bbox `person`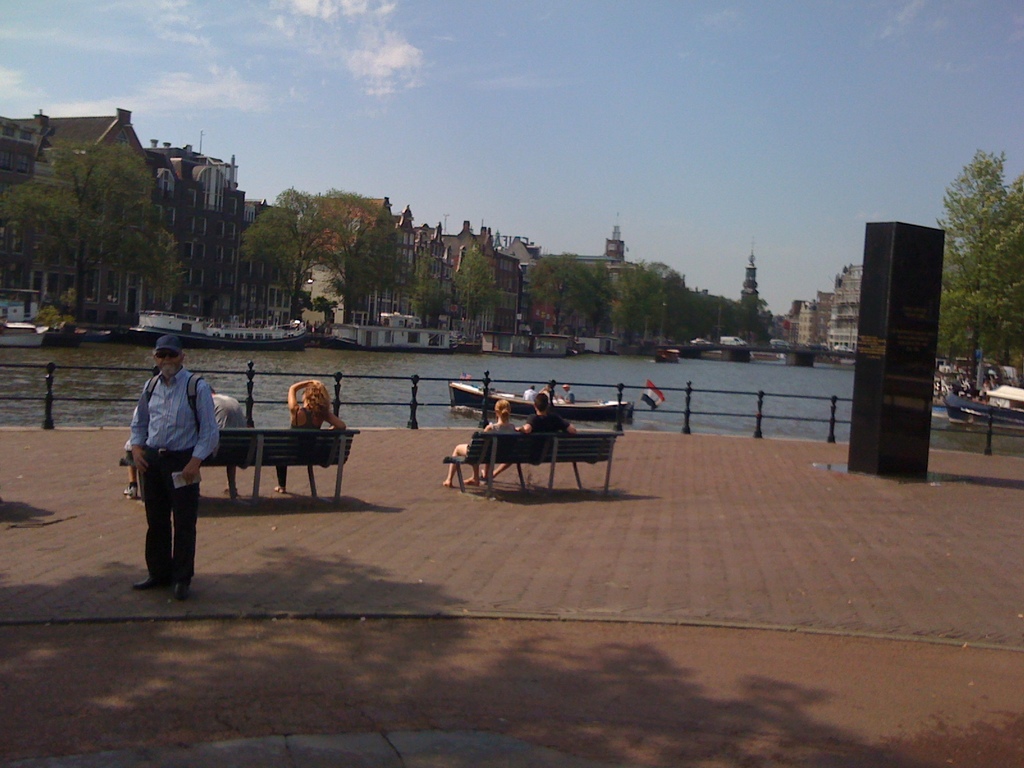
<region>480, 393, 583, 474</region>
